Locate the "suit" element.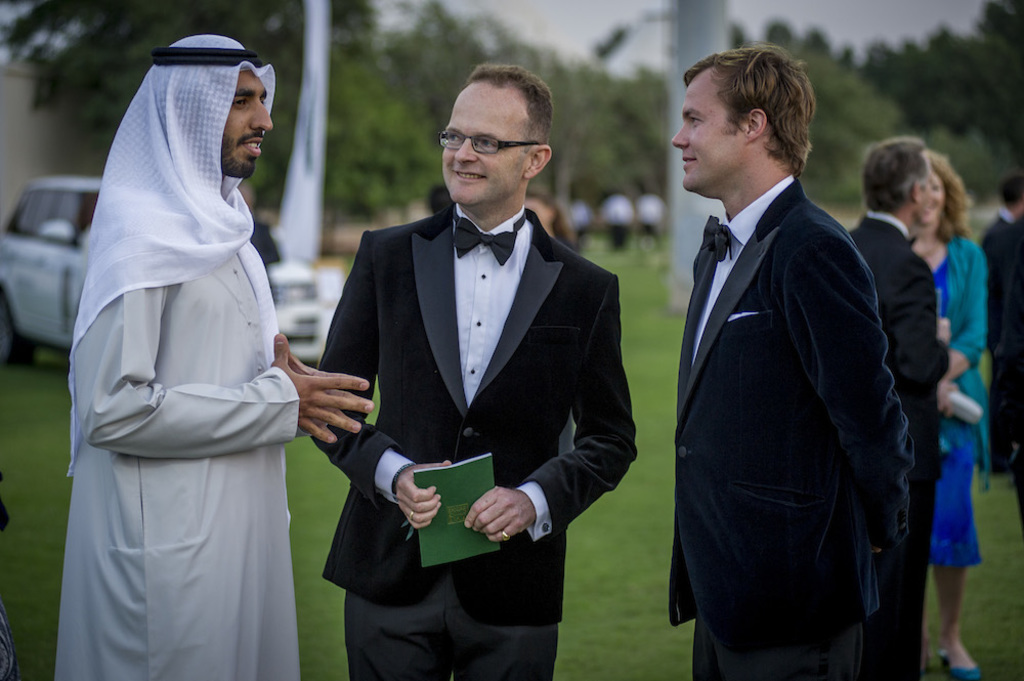
Element bbox: 986:214:1019:476.
